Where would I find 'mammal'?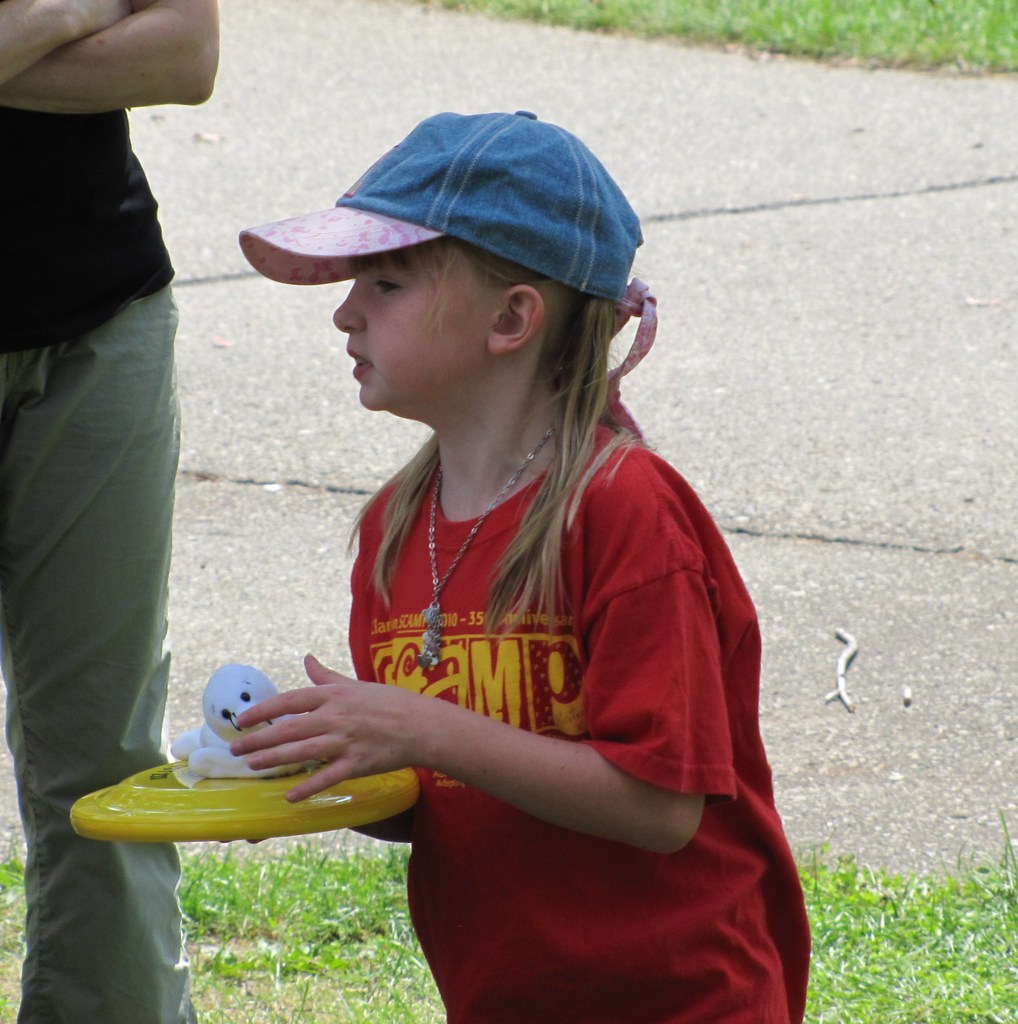
At locate(0, 0, 219, 1023).
